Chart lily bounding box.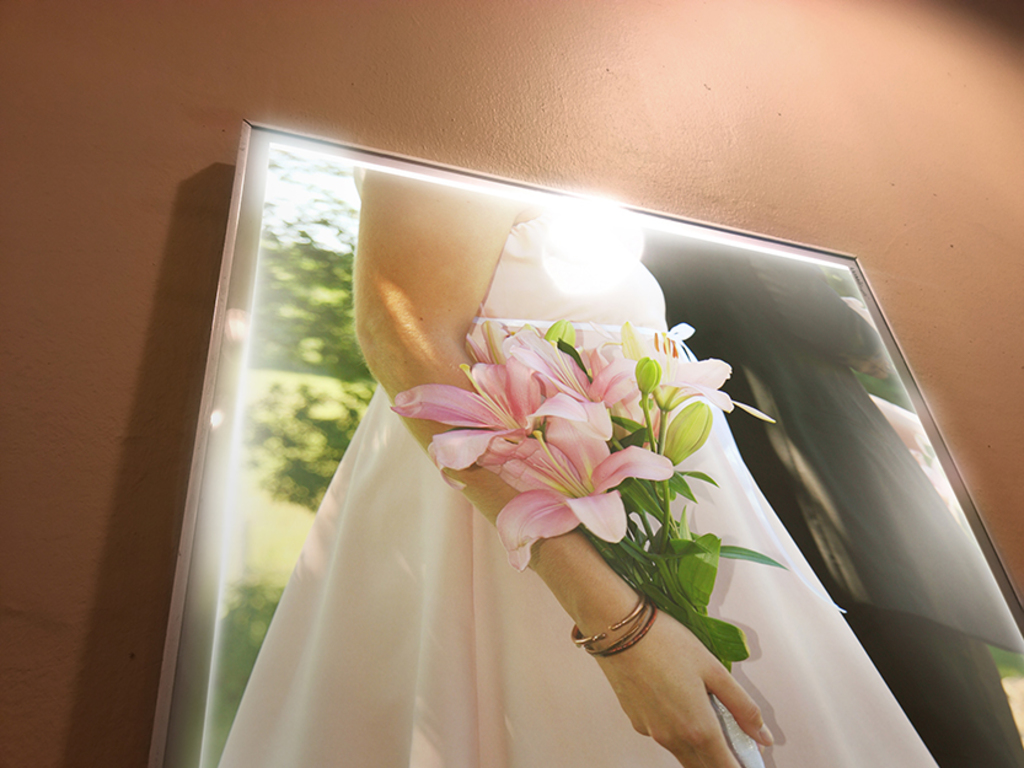
Charted: box(627, 323, 777, 429).
